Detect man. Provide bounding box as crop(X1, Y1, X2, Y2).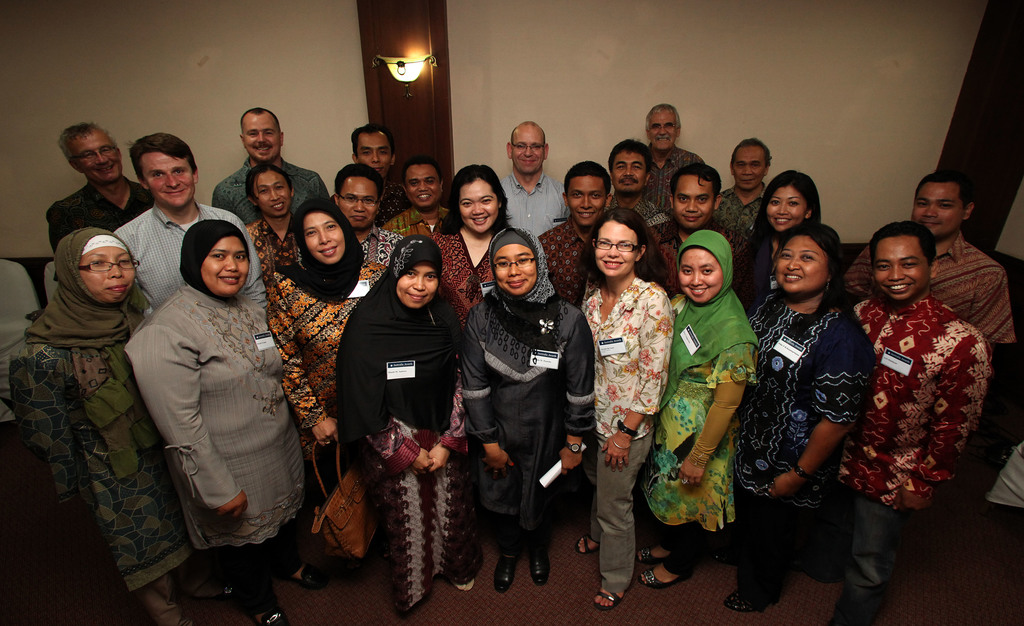
crop(842, 163, 1018, 358).
